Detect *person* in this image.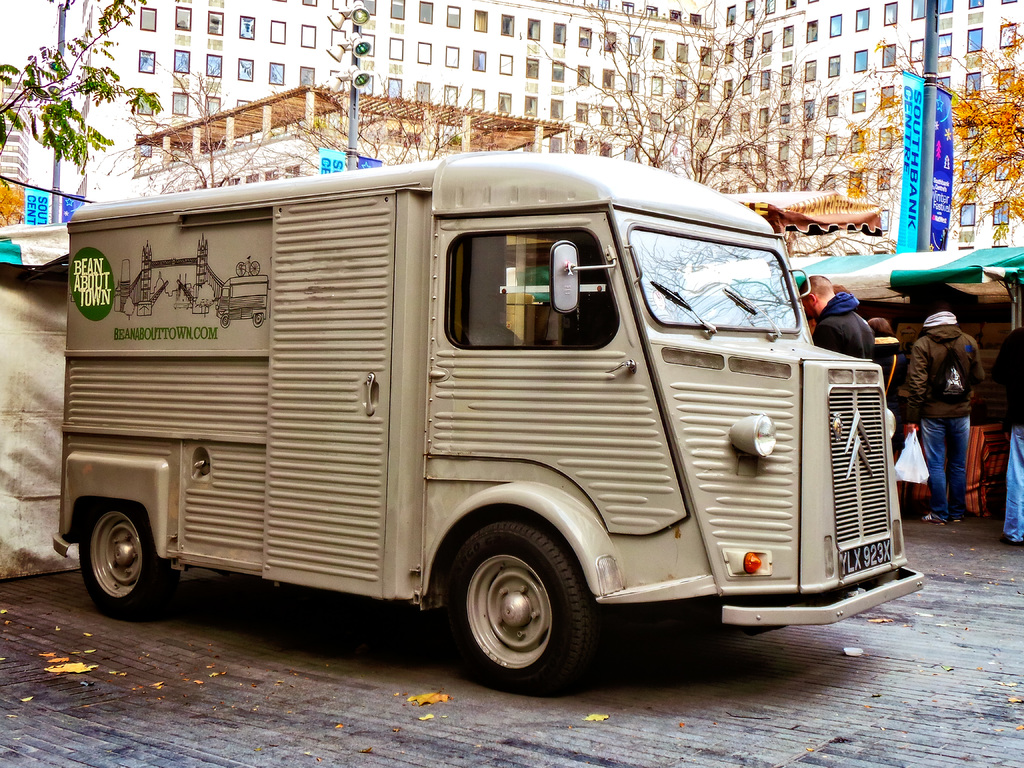
Detection: (909, 284, 1000, 536).
